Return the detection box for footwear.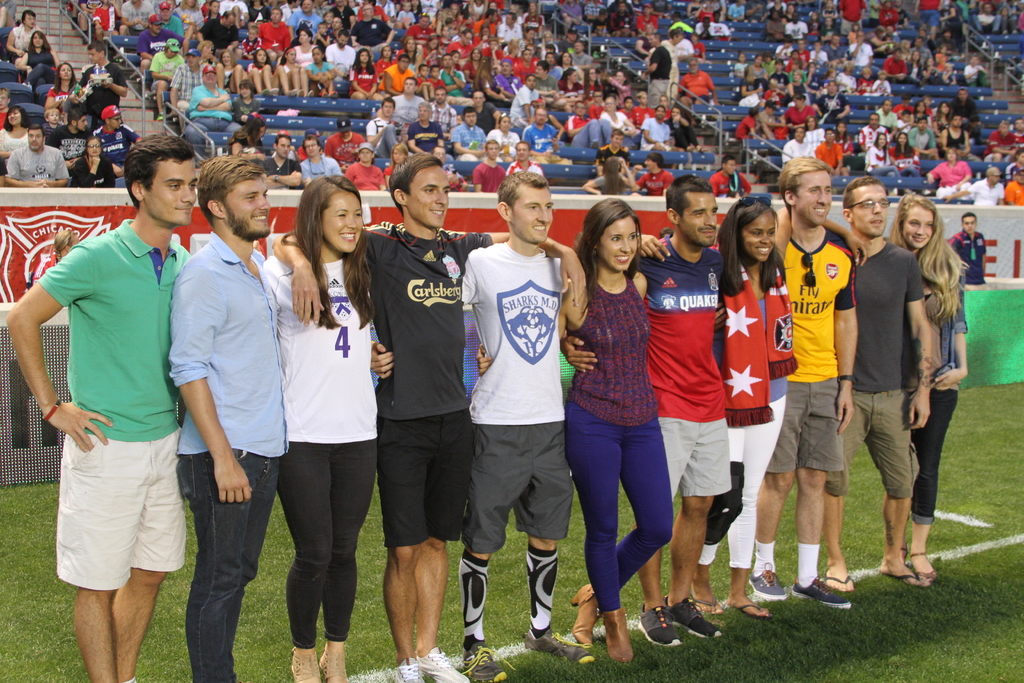
pyautogui.locateOnScreen(568, 588, 600, 648).
